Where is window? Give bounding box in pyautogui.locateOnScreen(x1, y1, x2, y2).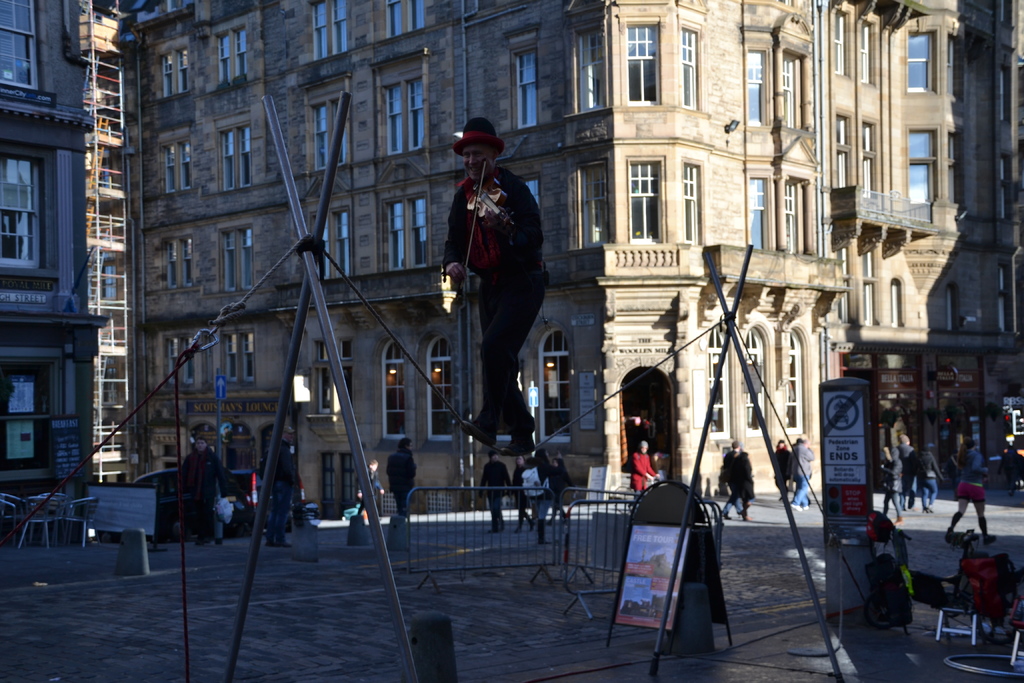
pyautogui.locateOnScreen(785, 339, 799, 429).
